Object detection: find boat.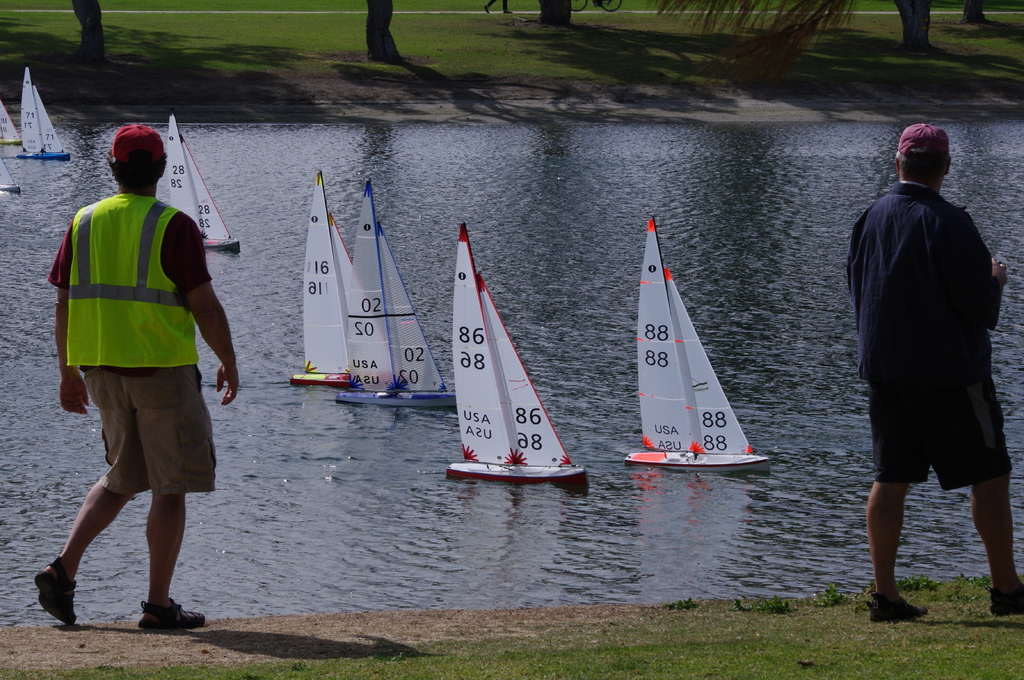
BBox(15, 64, 76, 165).
